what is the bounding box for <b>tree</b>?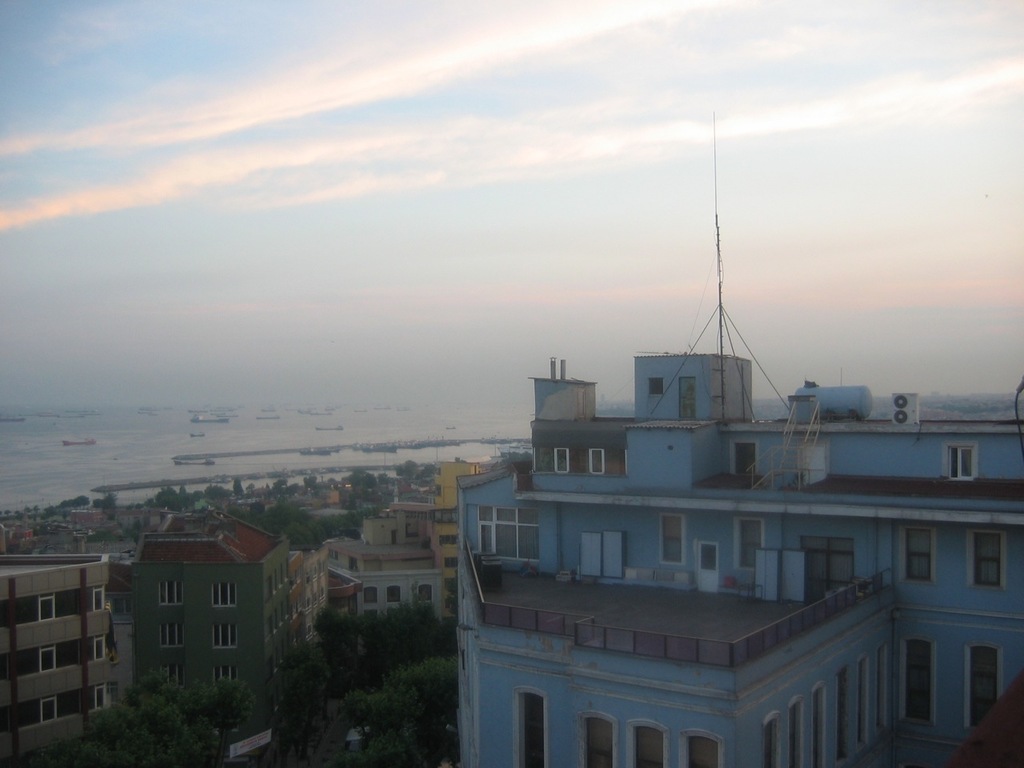
(141,679,190,767).
